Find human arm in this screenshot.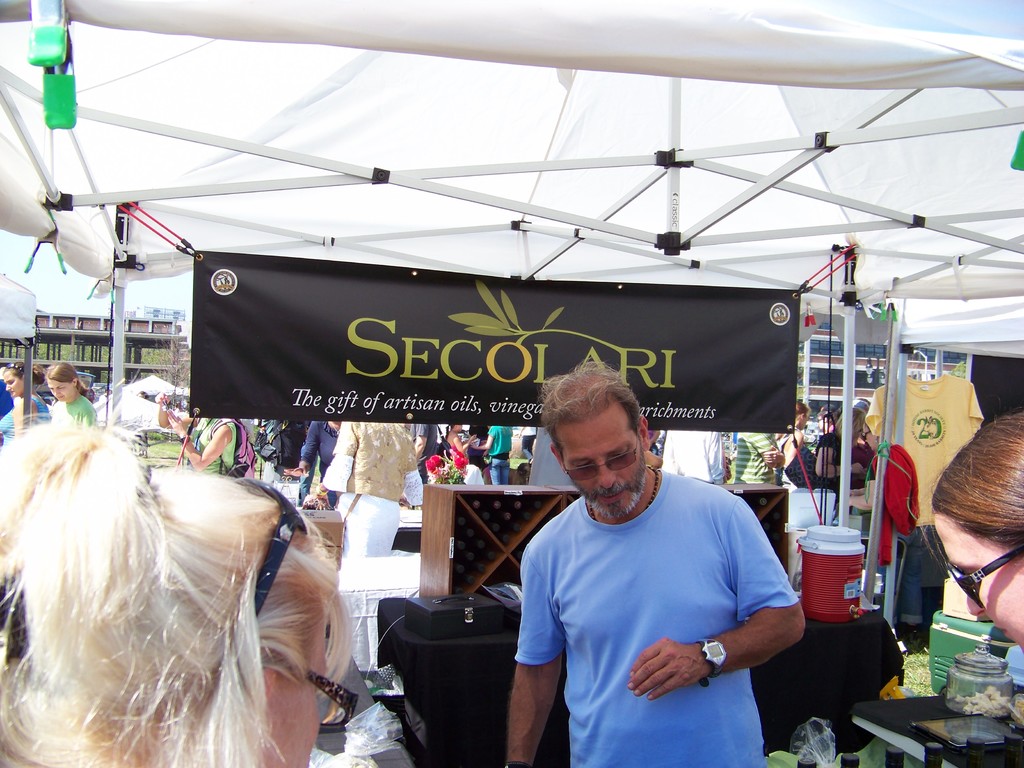
The bounding box for human arm is BBox(14, 393, 35, 446).
